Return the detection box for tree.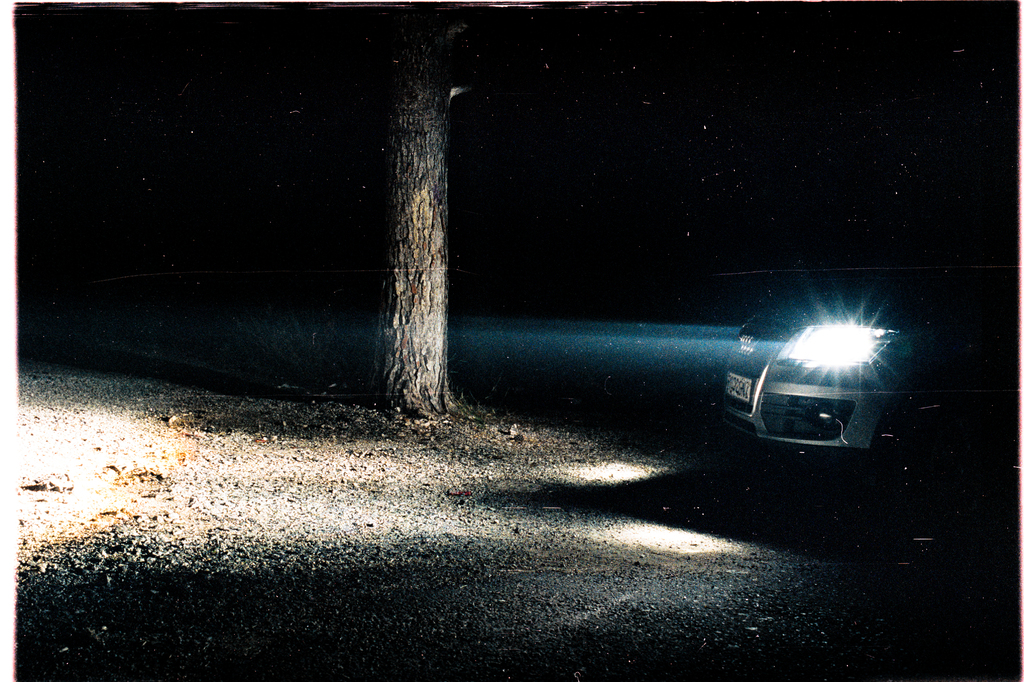
328/37/500/418.
